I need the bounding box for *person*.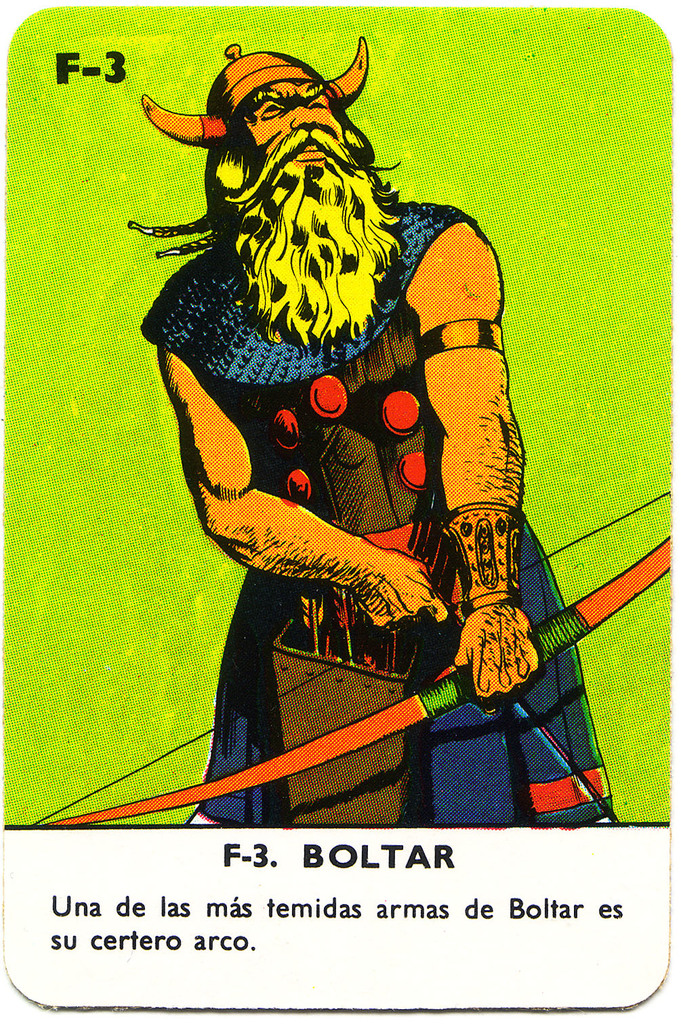
Here it is: [left=139, top=49, right=559, bottom=824].
